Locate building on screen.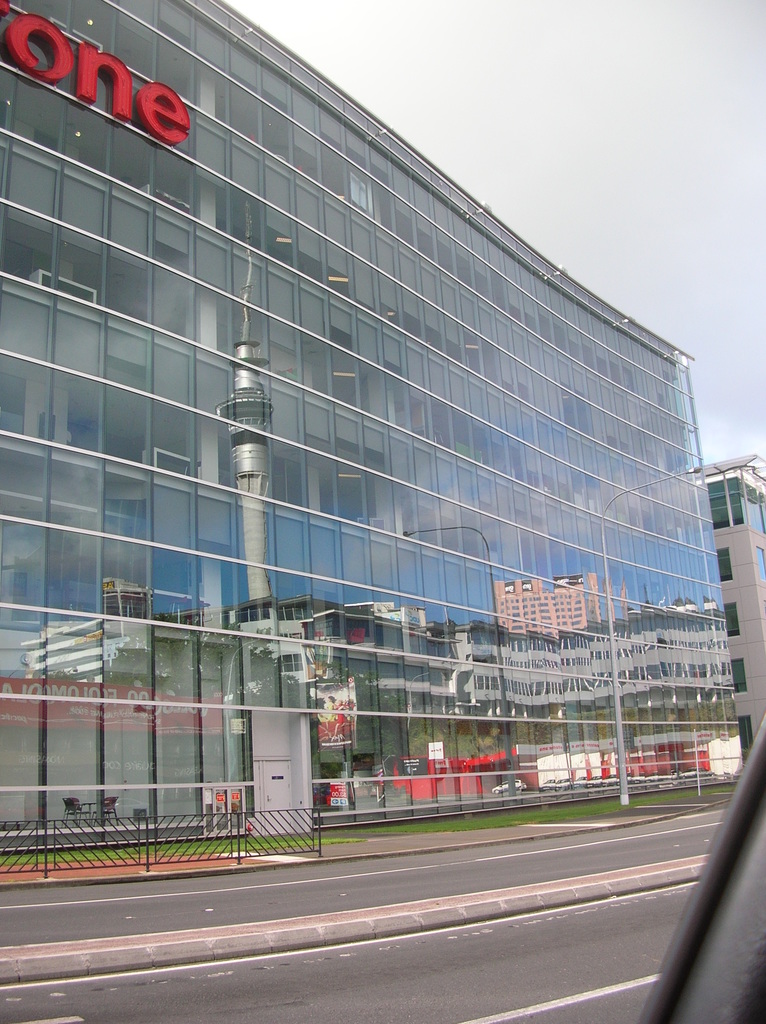
On screen at l=697, t=452, r=765, b=738.
